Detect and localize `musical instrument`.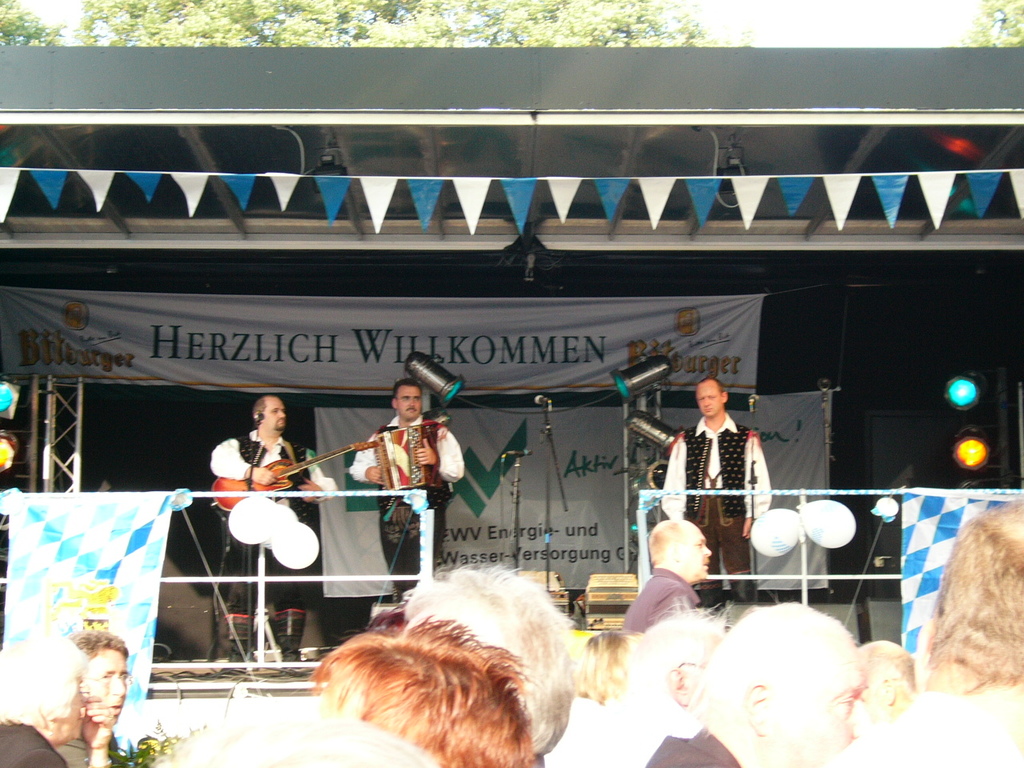
Localized at 366,422,444,493.
